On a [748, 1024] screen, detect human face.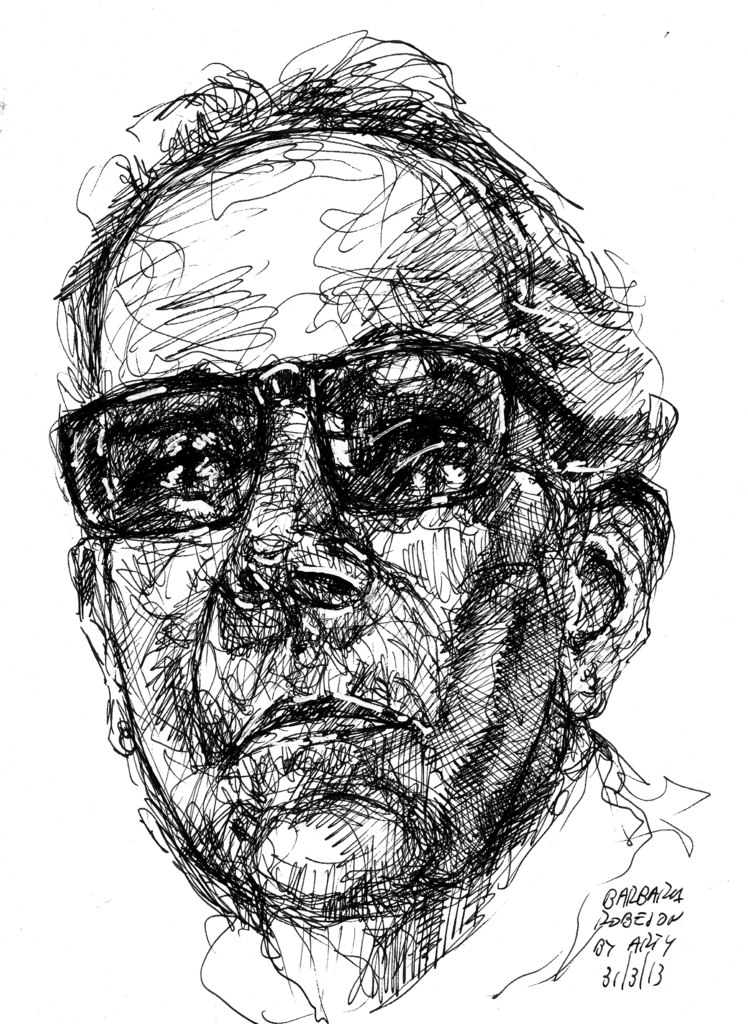
(97,127,571,916).
